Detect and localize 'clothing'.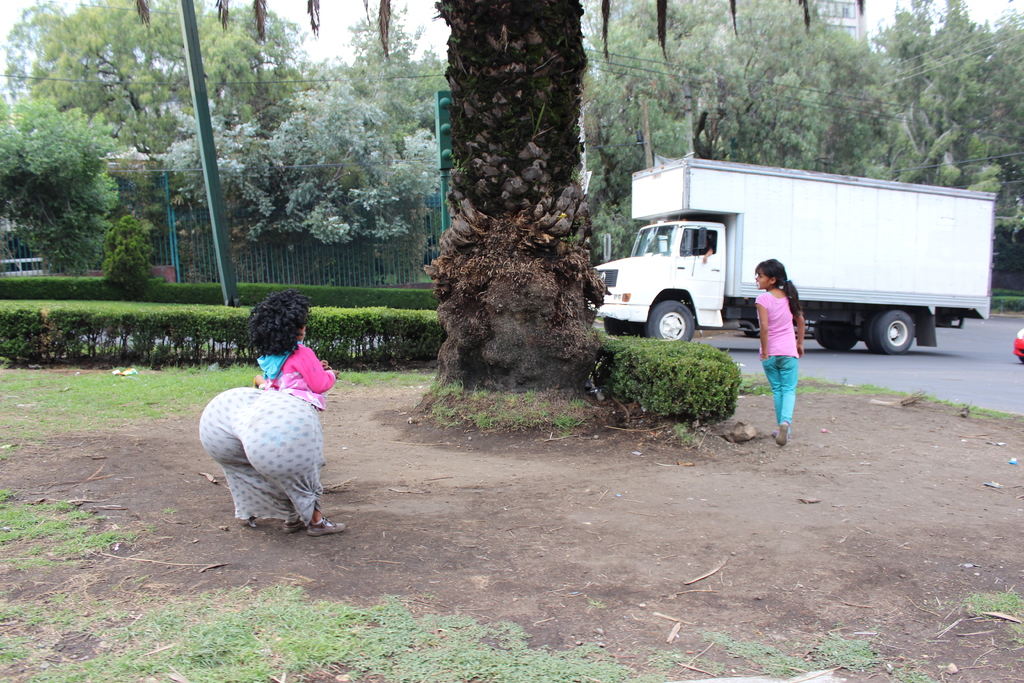
Localized at rect(192, 345, 346, 535).
